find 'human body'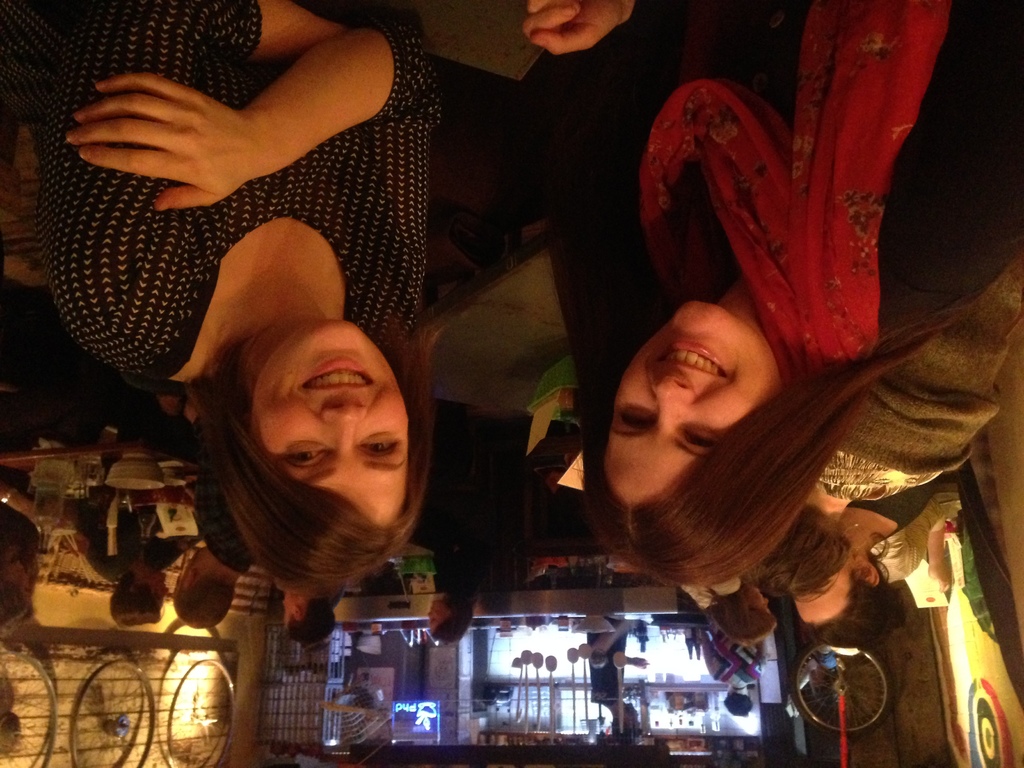
bbox=(0, 0, 440, 600)
